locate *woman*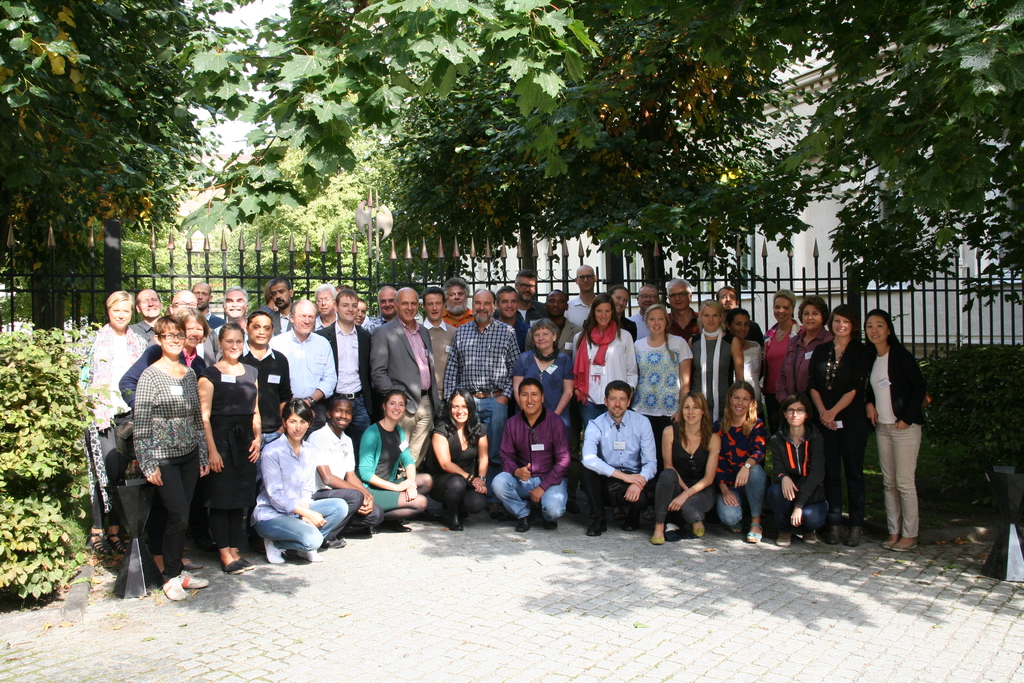
crop(430, 386, 490, 532)
